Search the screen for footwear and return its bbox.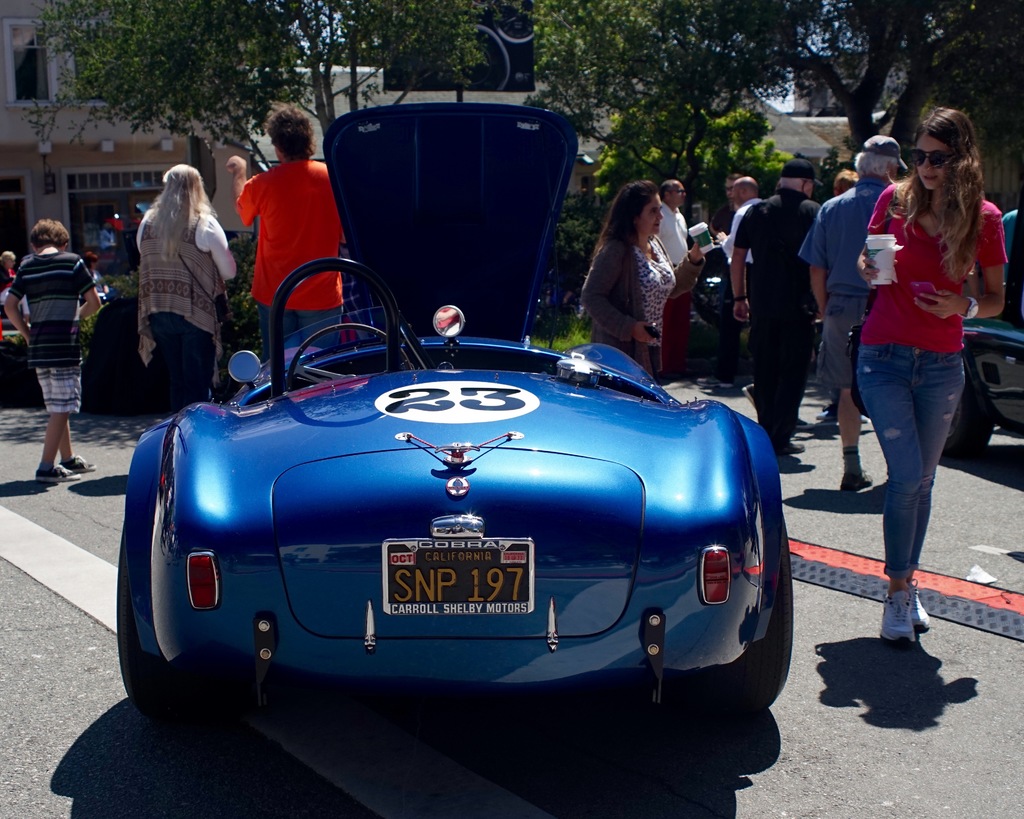
Found: 61,453,95,474.
